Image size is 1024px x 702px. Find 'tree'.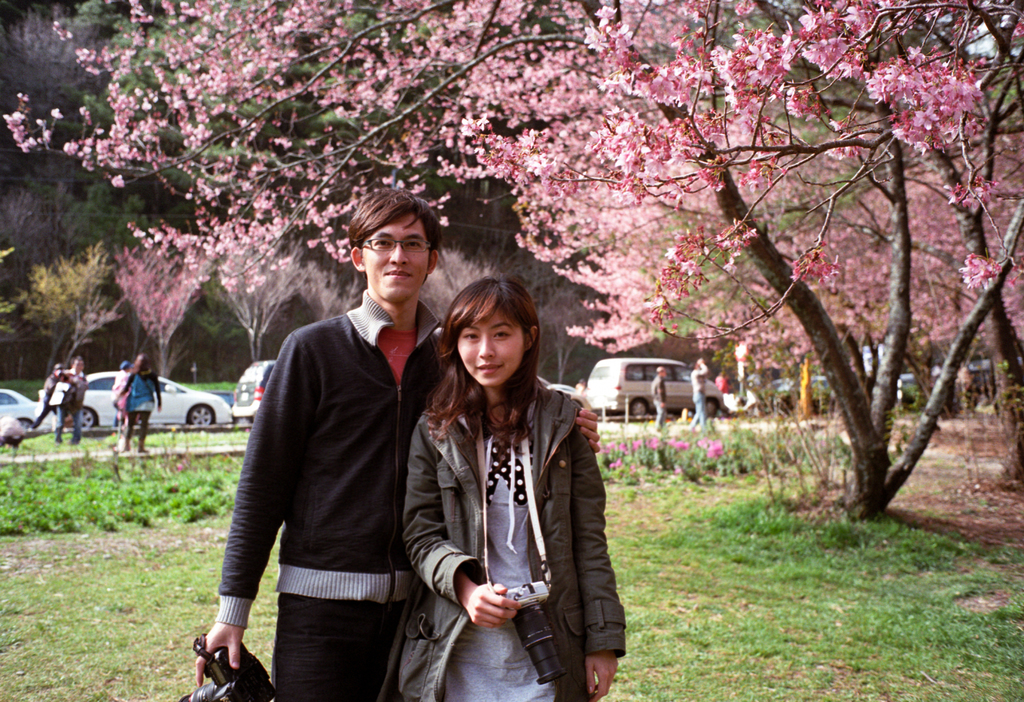
l=116, t=228, r=210, b=382.
